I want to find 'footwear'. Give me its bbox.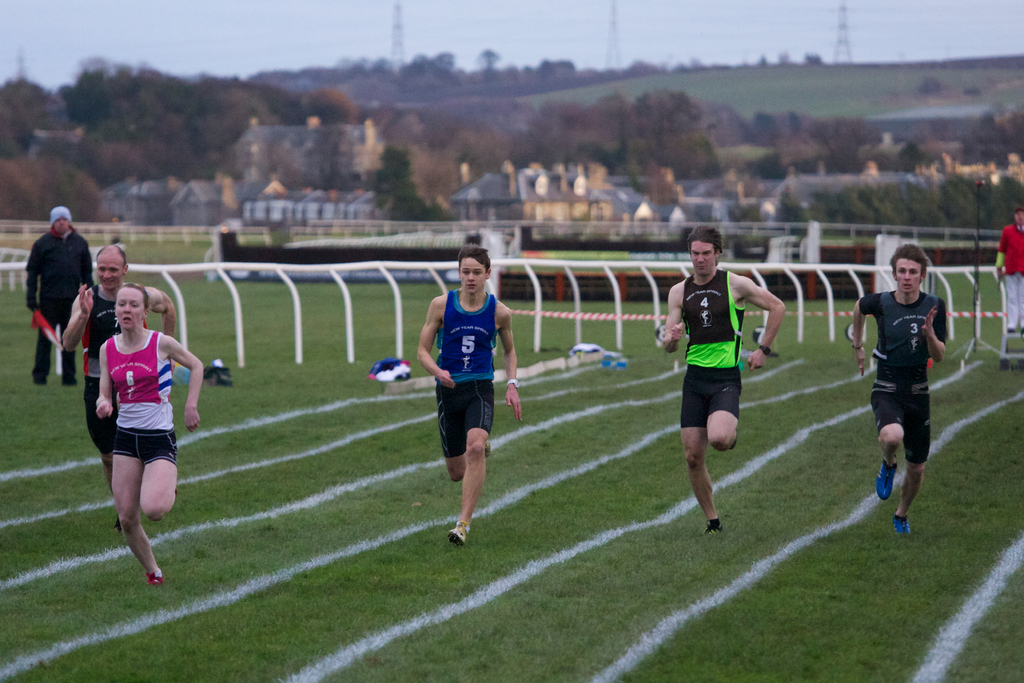
<bbox>147, 565, 163, 586</bbox>.
